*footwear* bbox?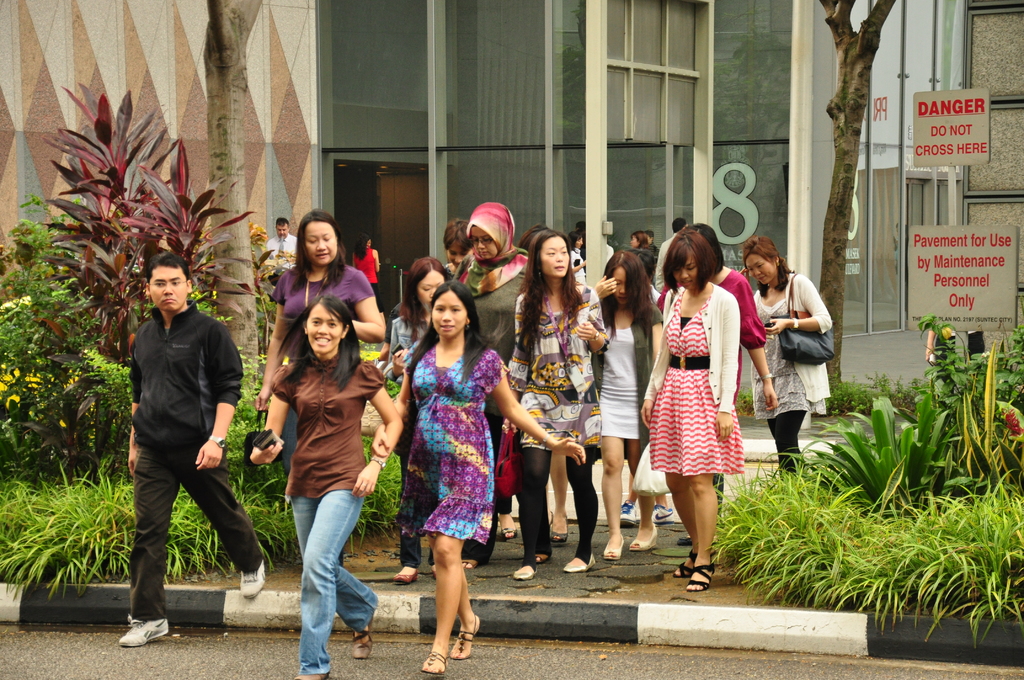
x1=239, y1=555, x2=266, y2=597
